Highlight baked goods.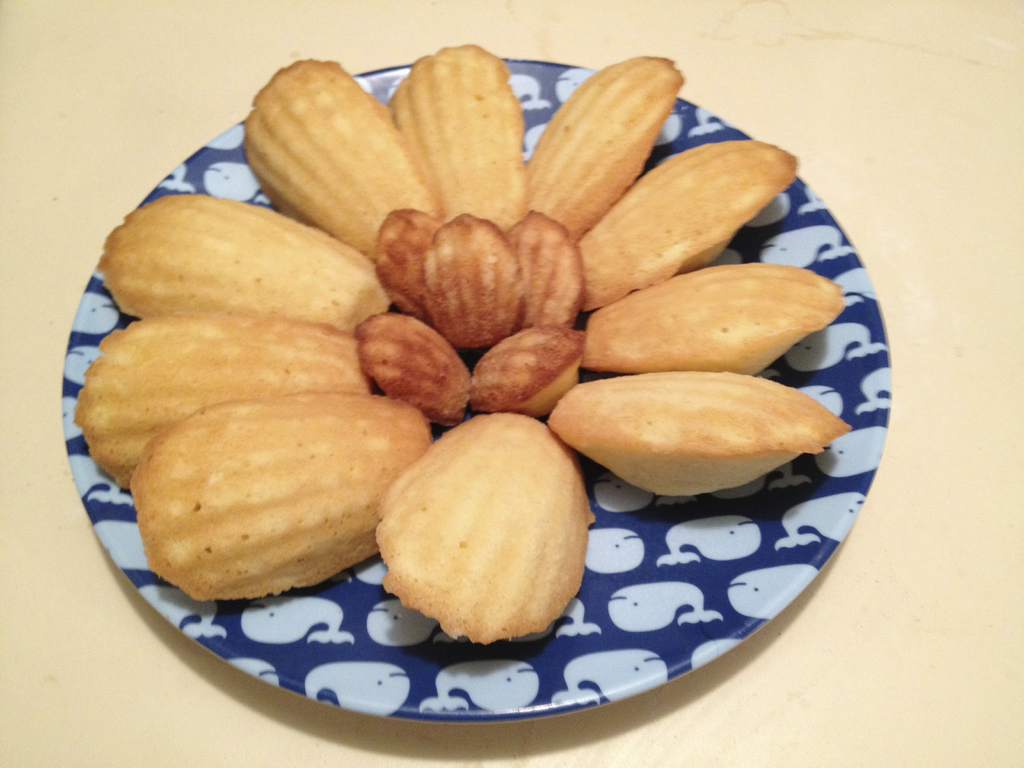
Highlighted region: [522, 53, 684, 241].
